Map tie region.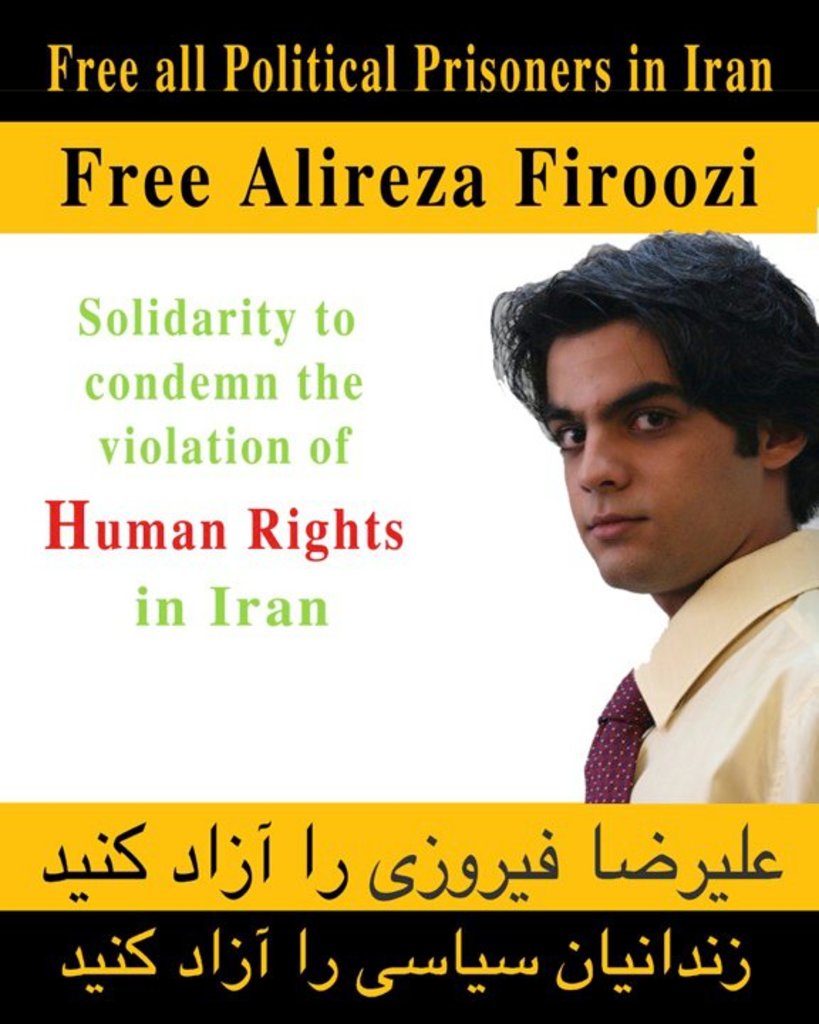
Mapped to Rect(580, 664, 651, 811).
